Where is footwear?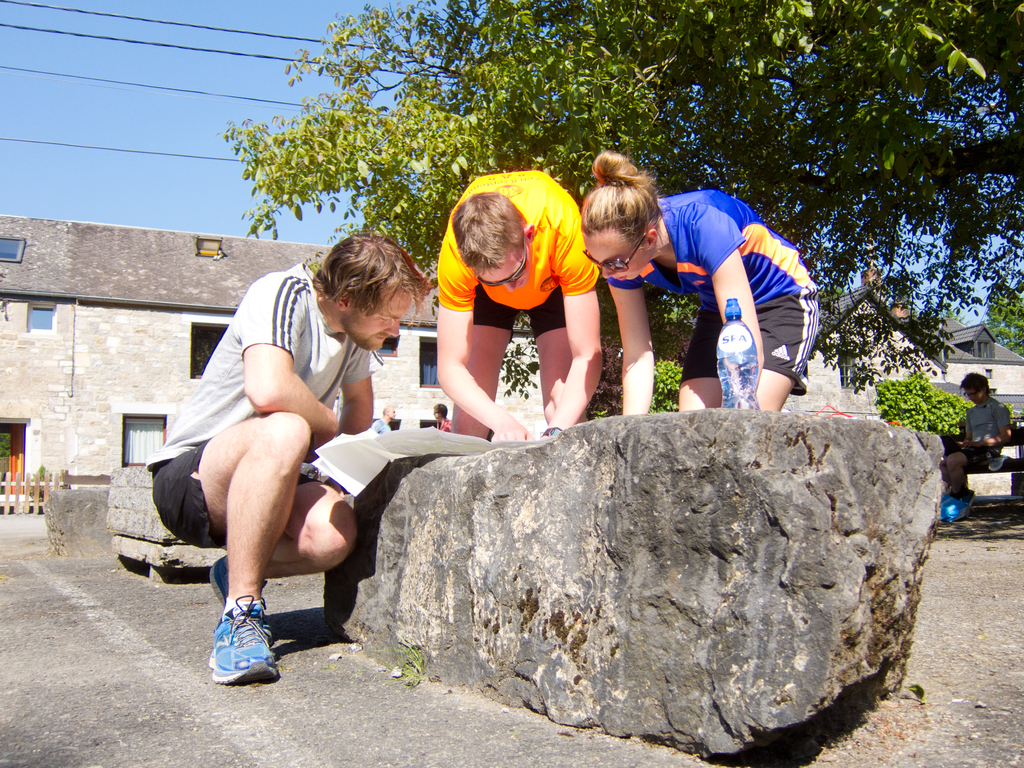
BBox(961, 490, 976, 508).
